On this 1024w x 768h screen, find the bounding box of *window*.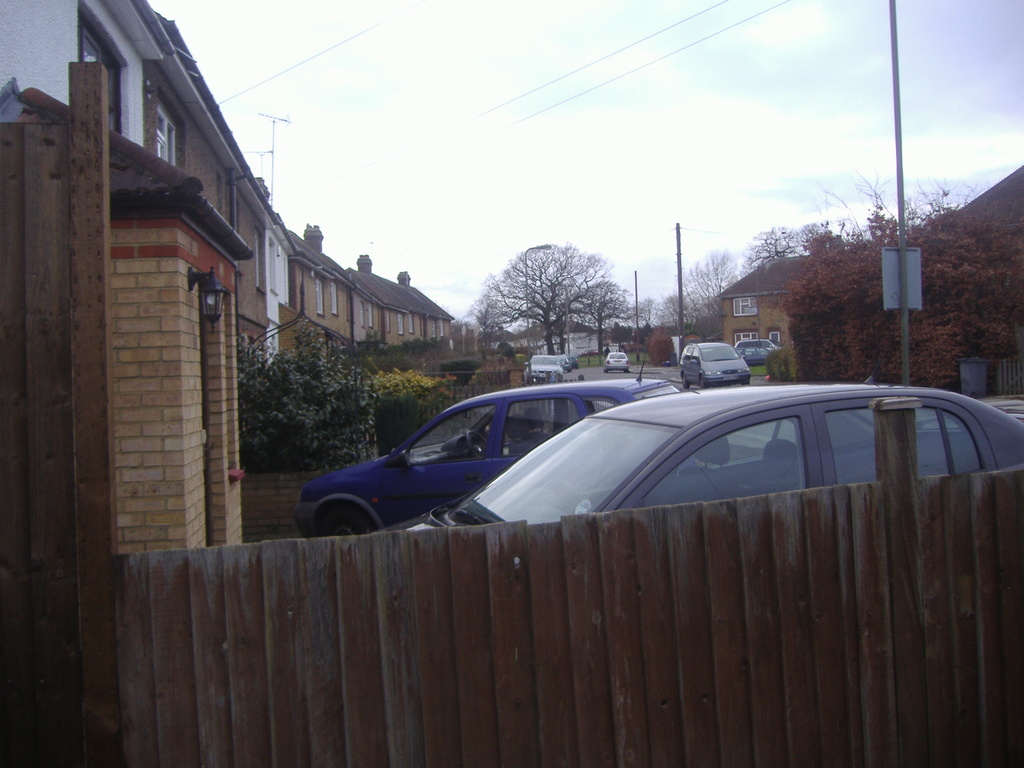
Bounding box: l=314, t=278, r=324, b=317.
